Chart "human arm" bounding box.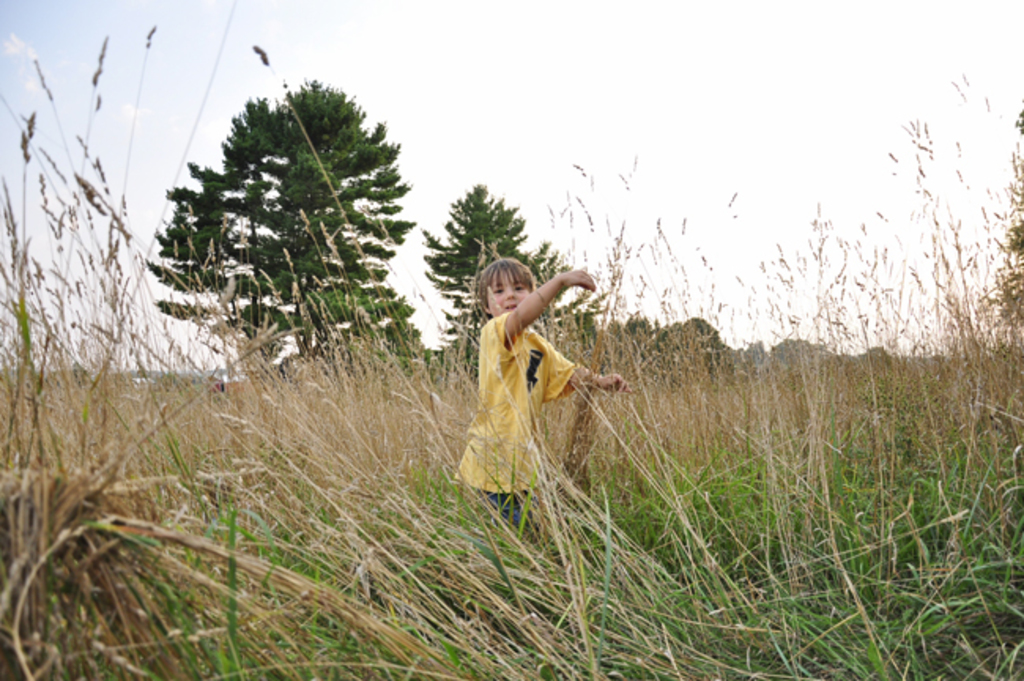
Charted: {"left": 509, "top": 274, "right": 608, "bottom": 344}.
